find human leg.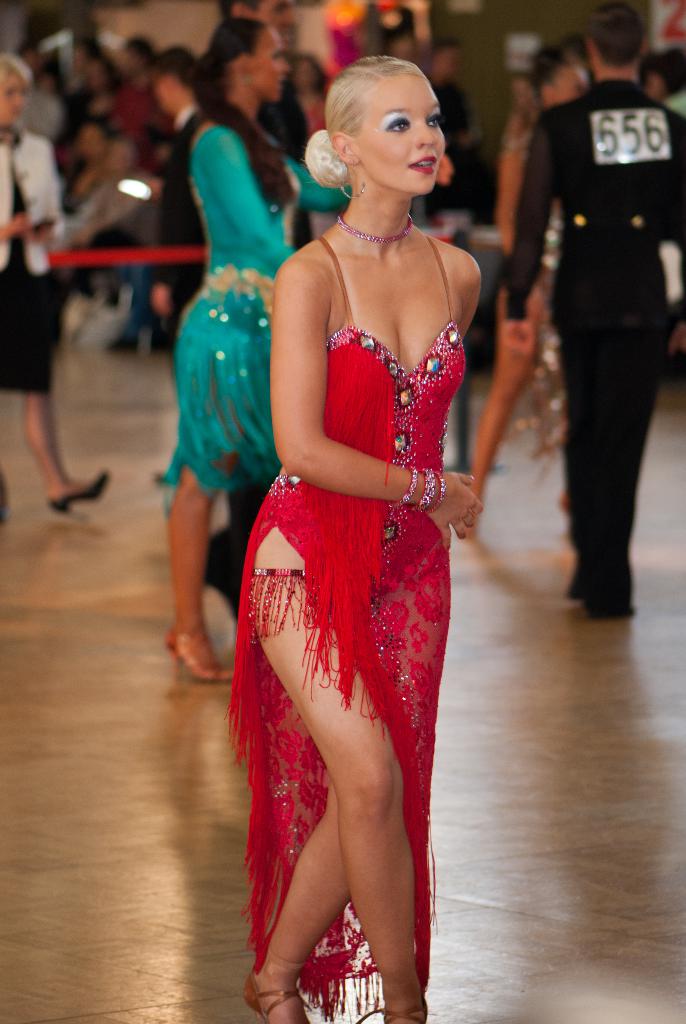
235:526:450:1023.
